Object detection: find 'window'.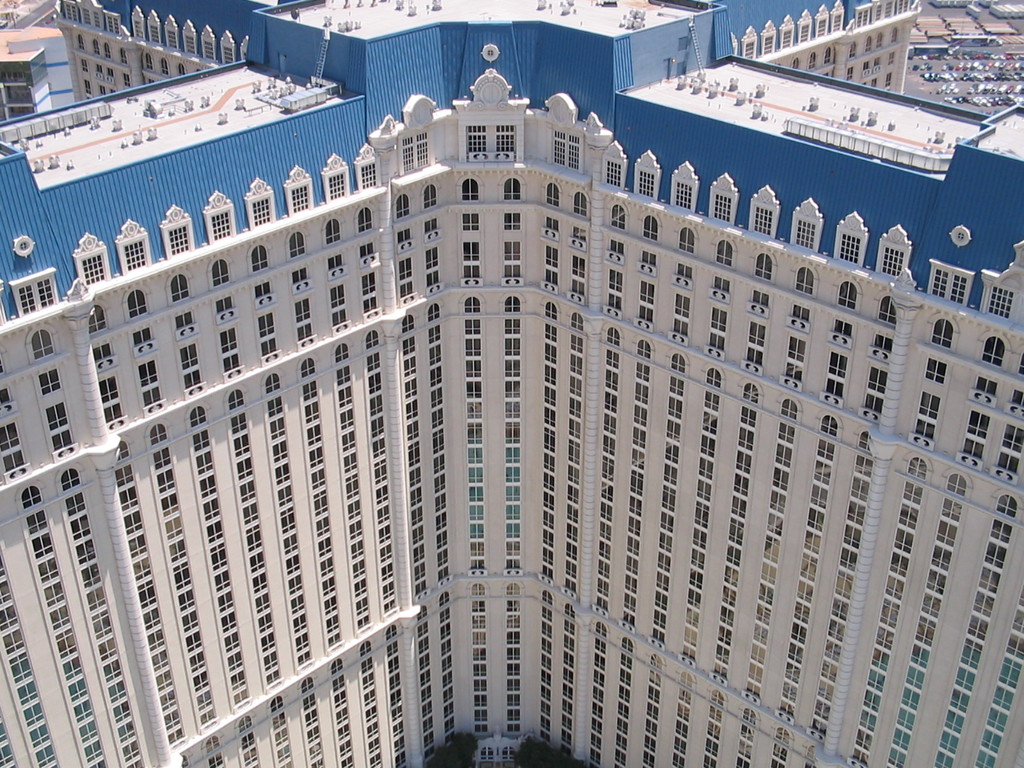
<region>364, 717, 376, 733</region>.
